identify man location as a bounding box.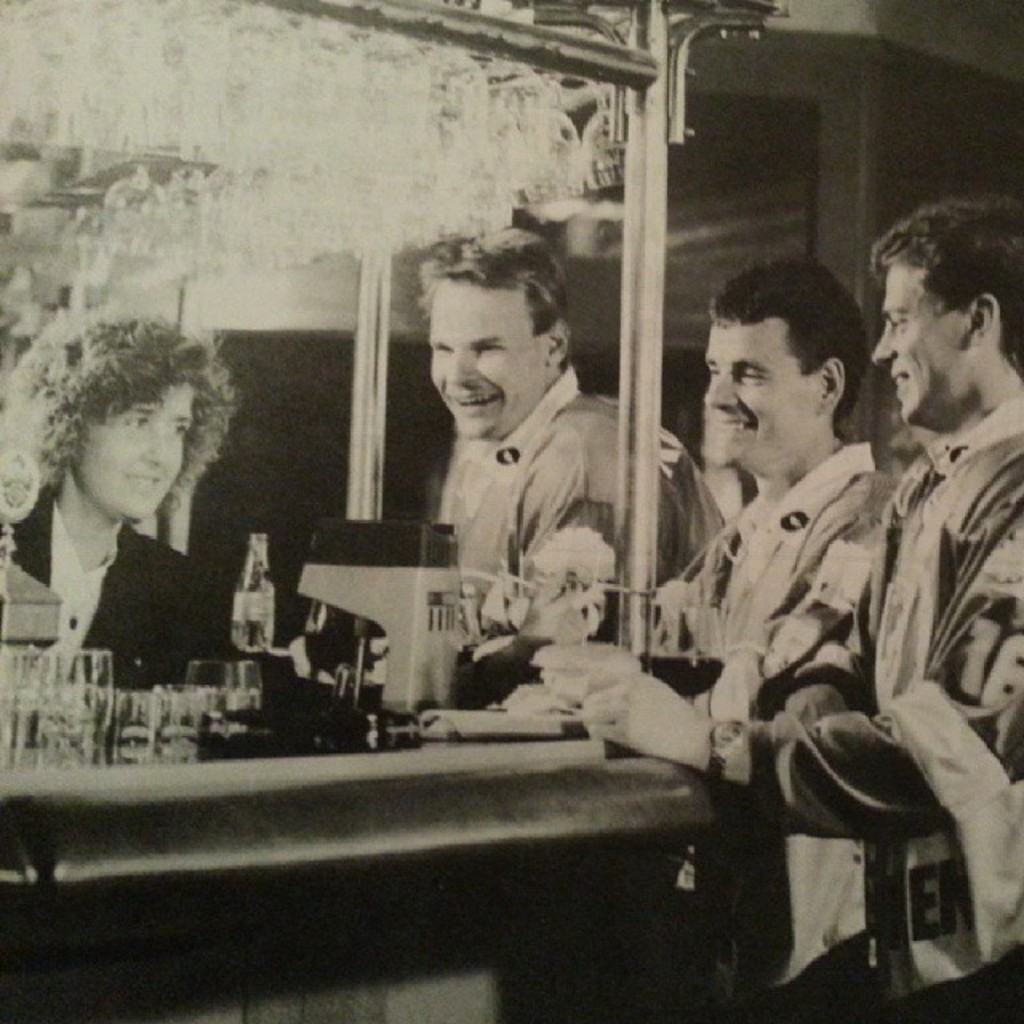
[x1=378, y1=254, x2=680, y2=658].
